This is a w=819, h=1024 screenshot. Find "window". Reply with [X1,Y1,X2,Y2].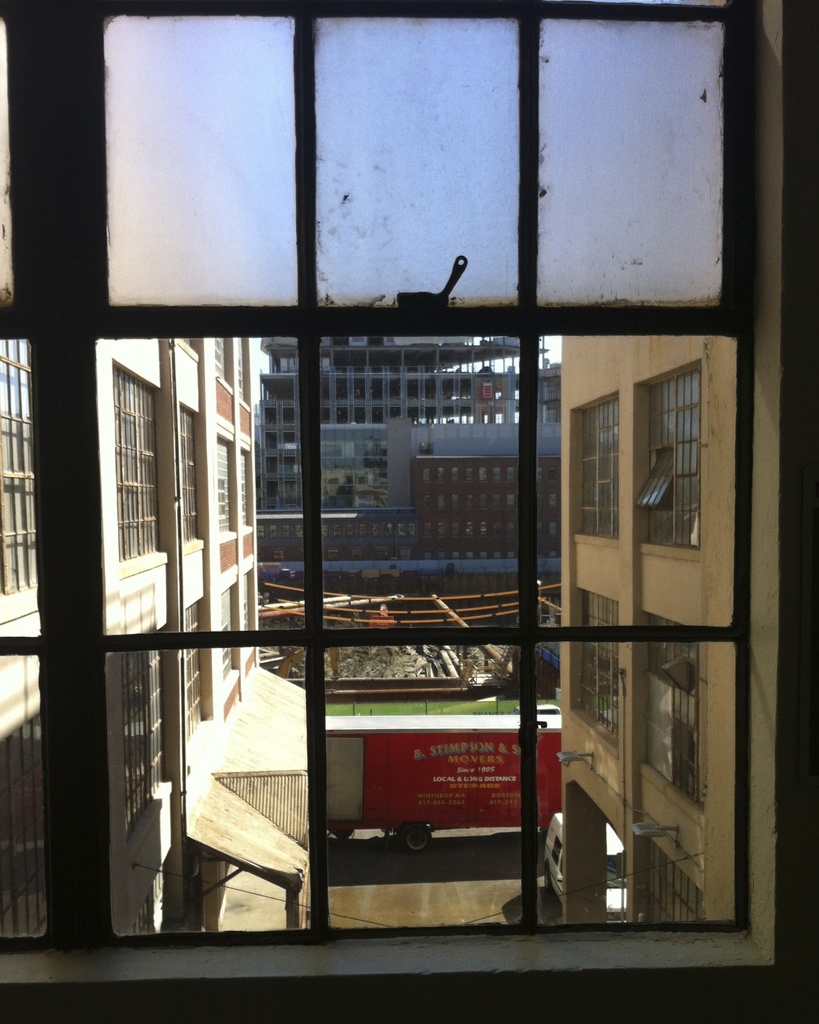
[70,47,781,1000].
